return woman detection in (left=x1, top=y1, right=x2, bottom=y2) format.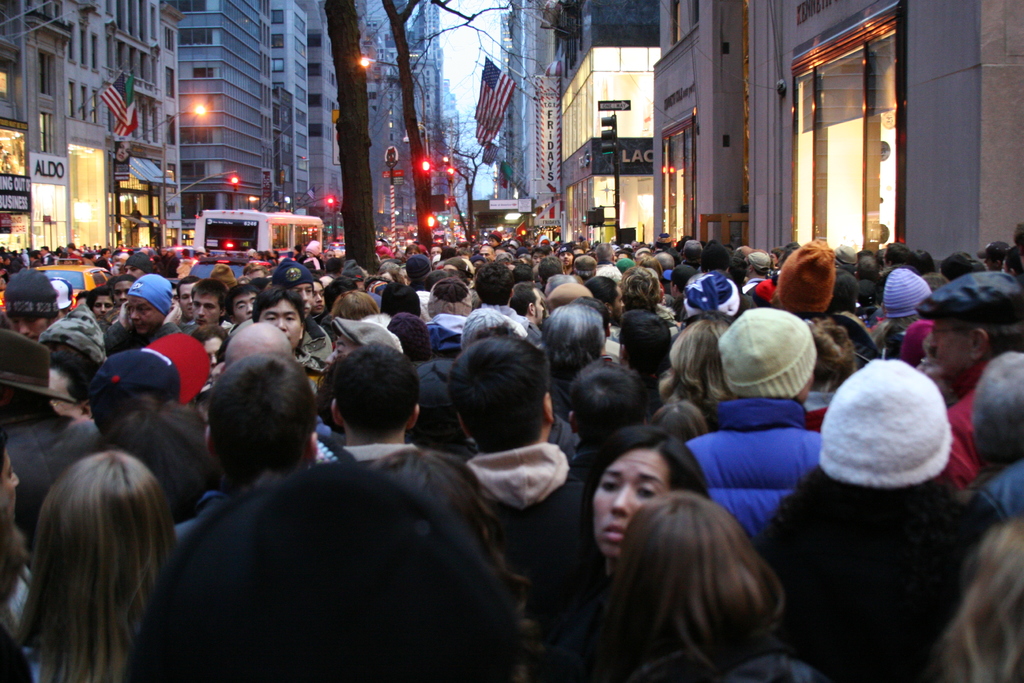
(left=655, top=311, right=749, bottom=434).
